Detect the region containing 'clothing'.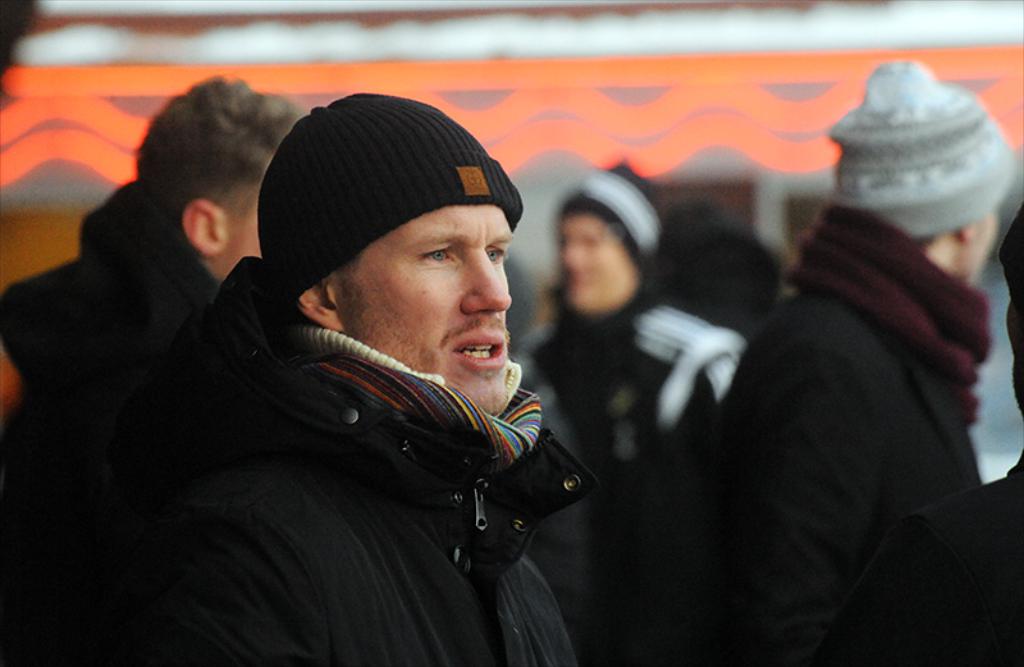
(left=3, top=178, right=223, bottom=666).
